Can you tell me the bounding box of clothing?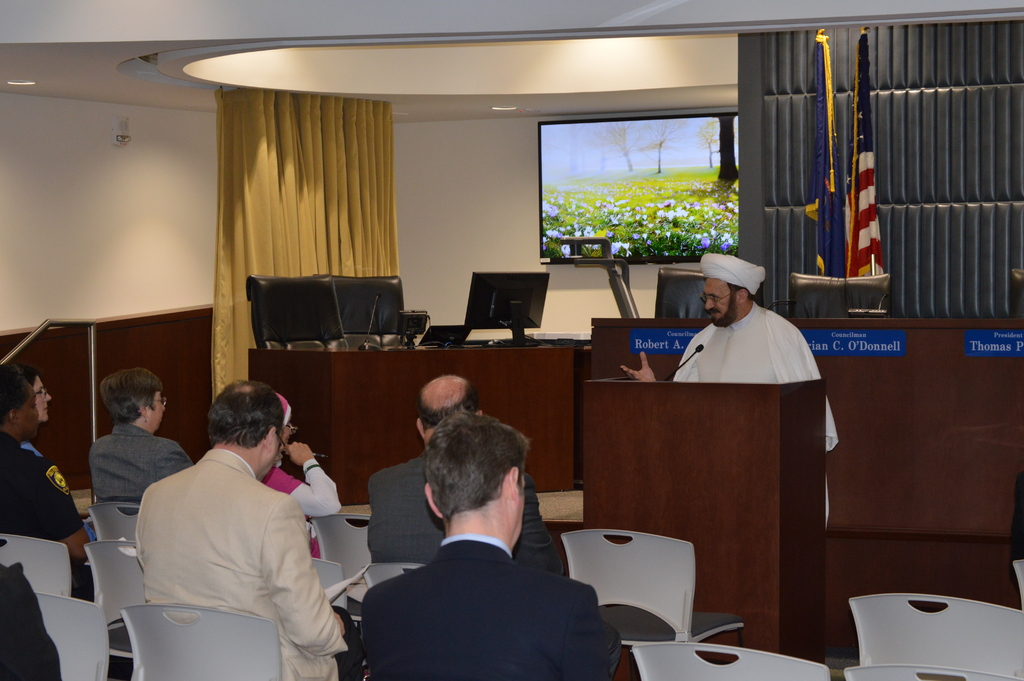
<bbox>0, 432, 92, 603</bbox>.
